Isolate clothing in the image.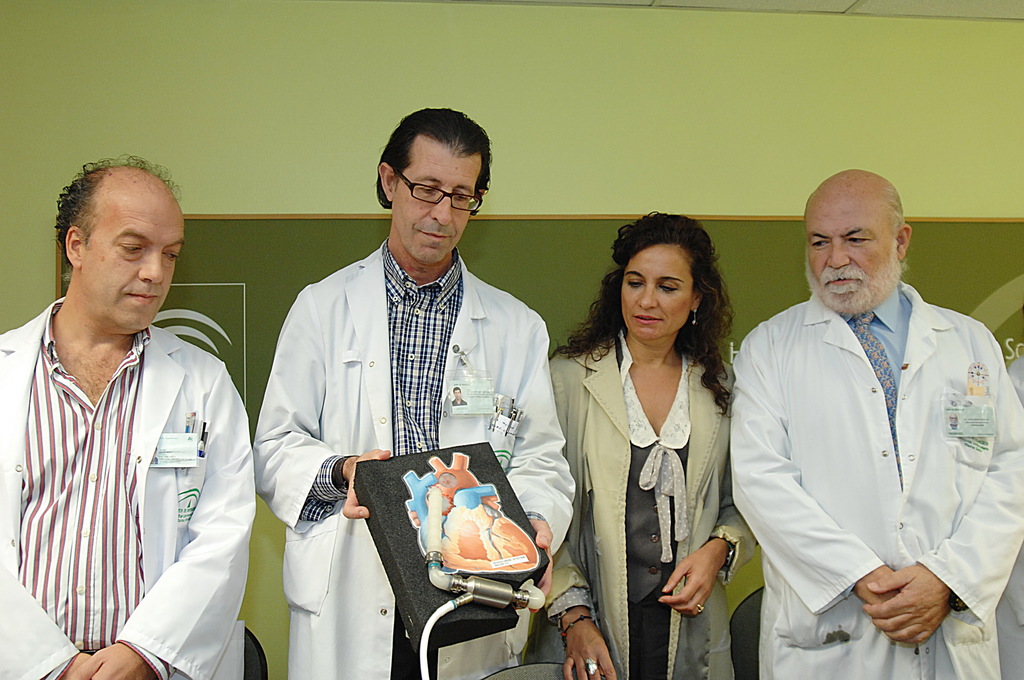
Isolated region: locate(526, 330, 757, 679).
